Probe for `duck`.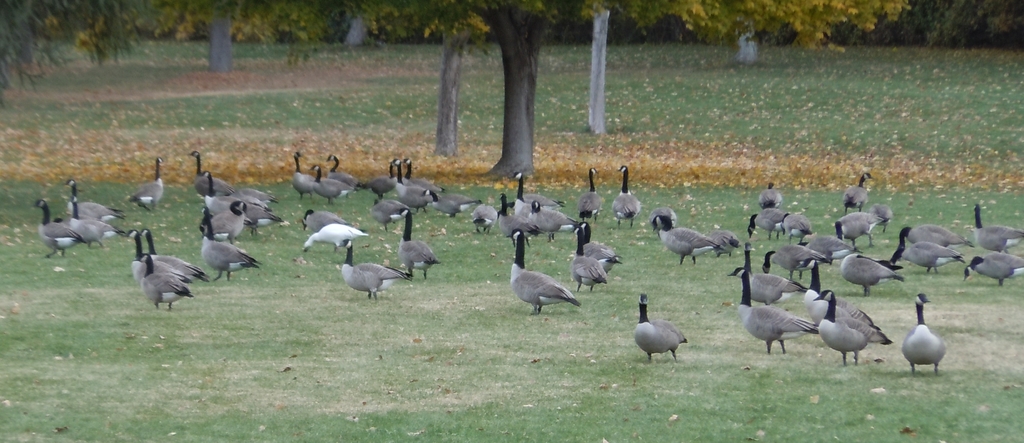
Probe result: [x1=26, y1=200, x2=92, y2=255].
